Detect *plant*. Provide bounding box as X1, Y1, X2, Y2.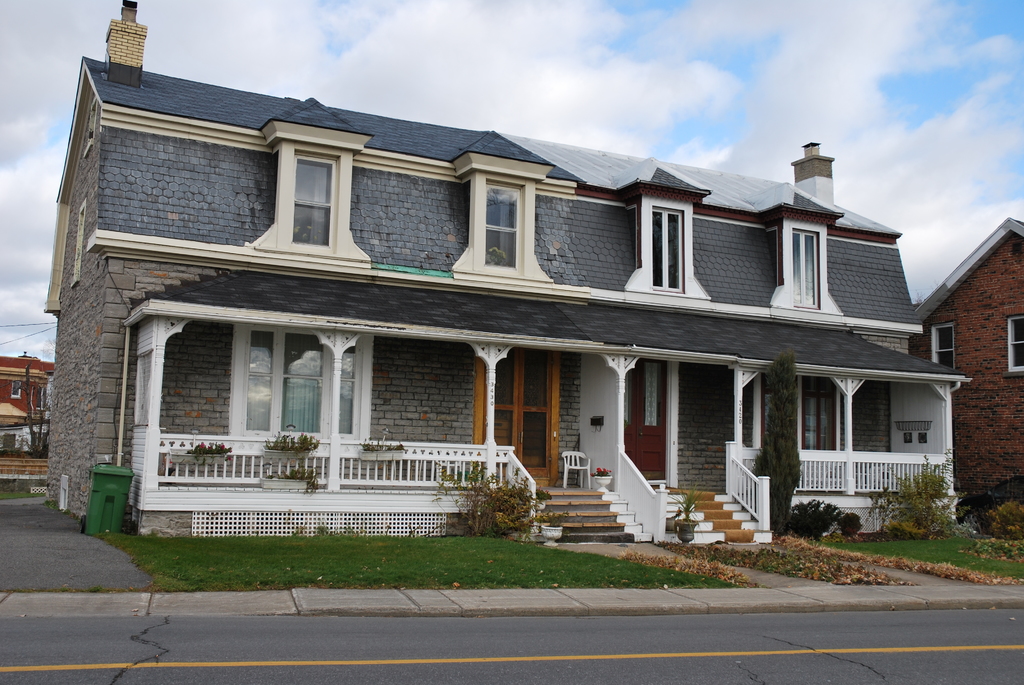
830, 510, 866, 536.
